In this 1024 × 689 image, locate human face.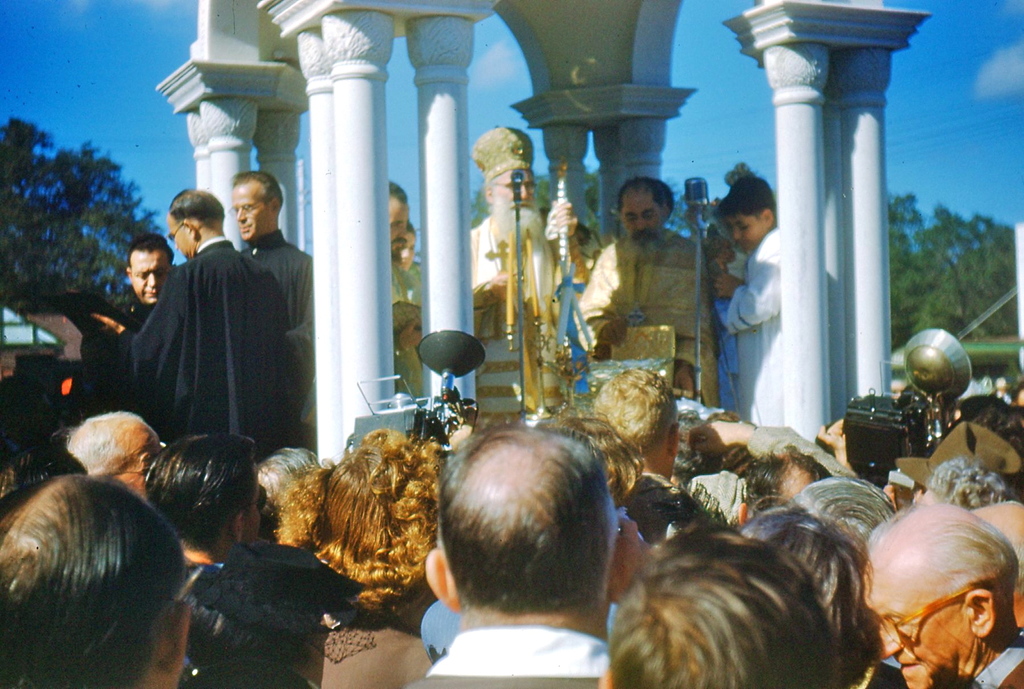
Bounding box: pyautogui.locateOnScreen(495, 170, 538, 232).
